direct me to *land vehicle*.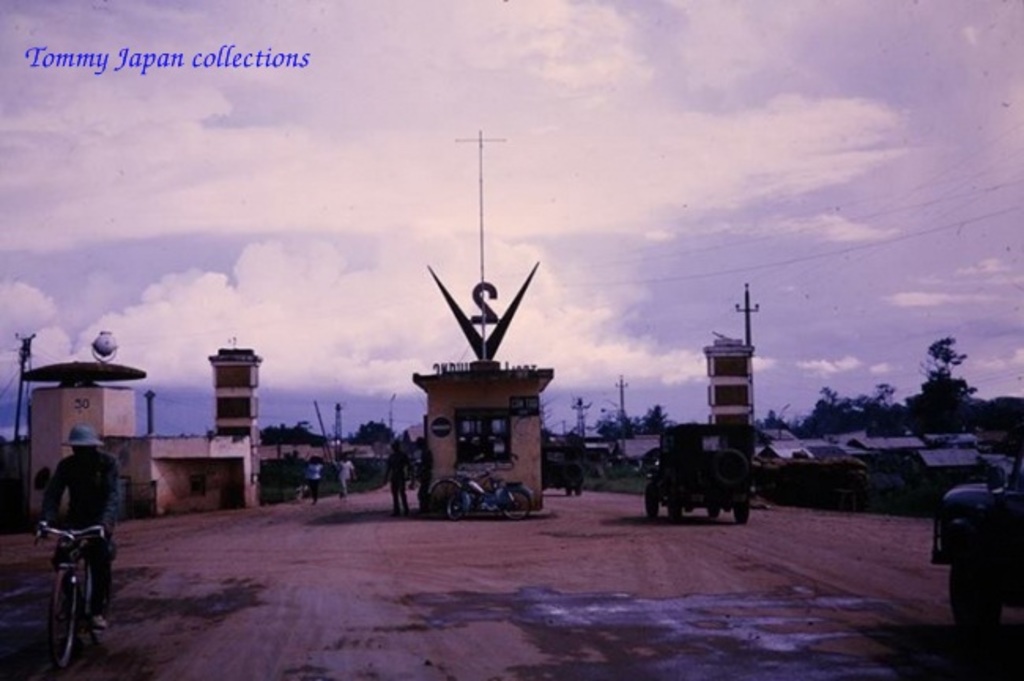
Direction: [928,441,1022,634].
